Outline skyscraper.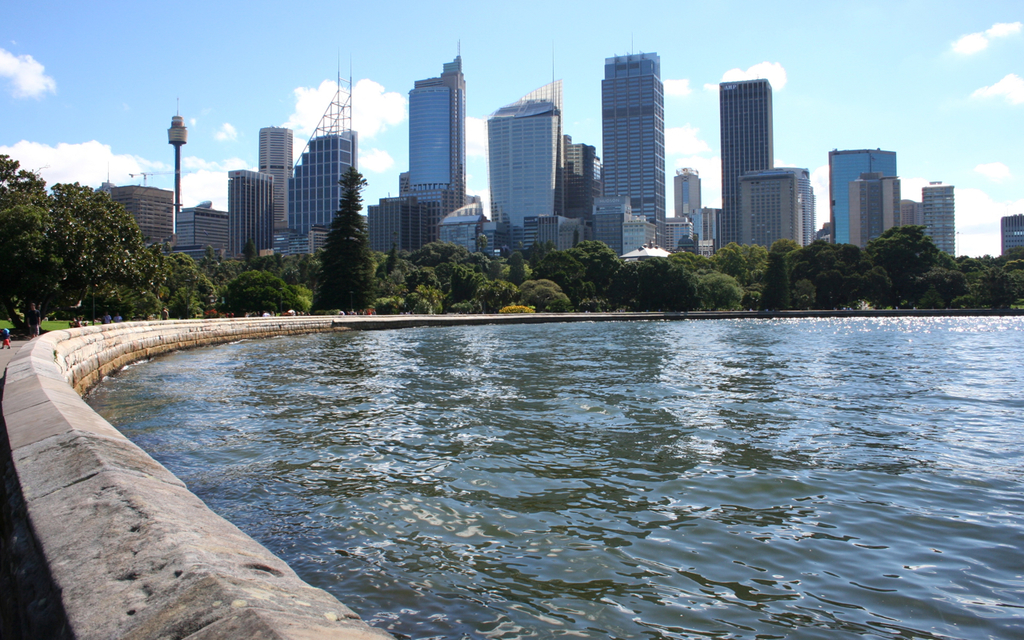
Outline: bbox(290, 123, 357, 242).
